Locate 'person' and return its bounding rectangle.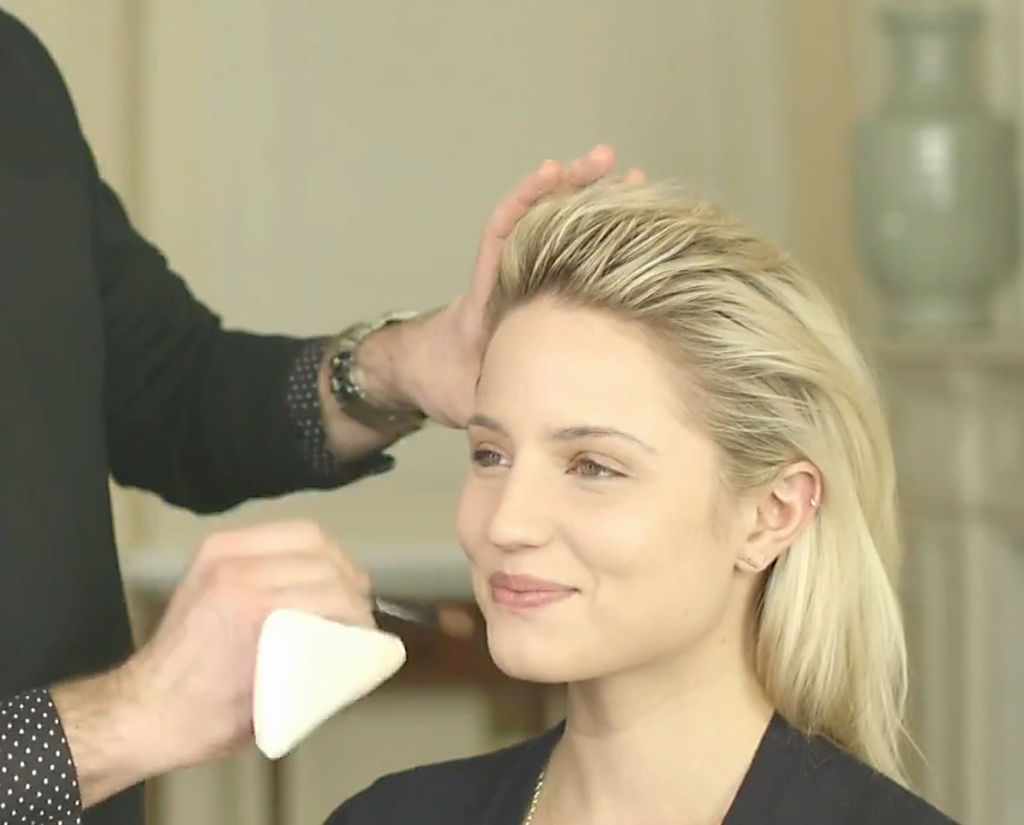
l=0, t=14, r=662, b=819.
